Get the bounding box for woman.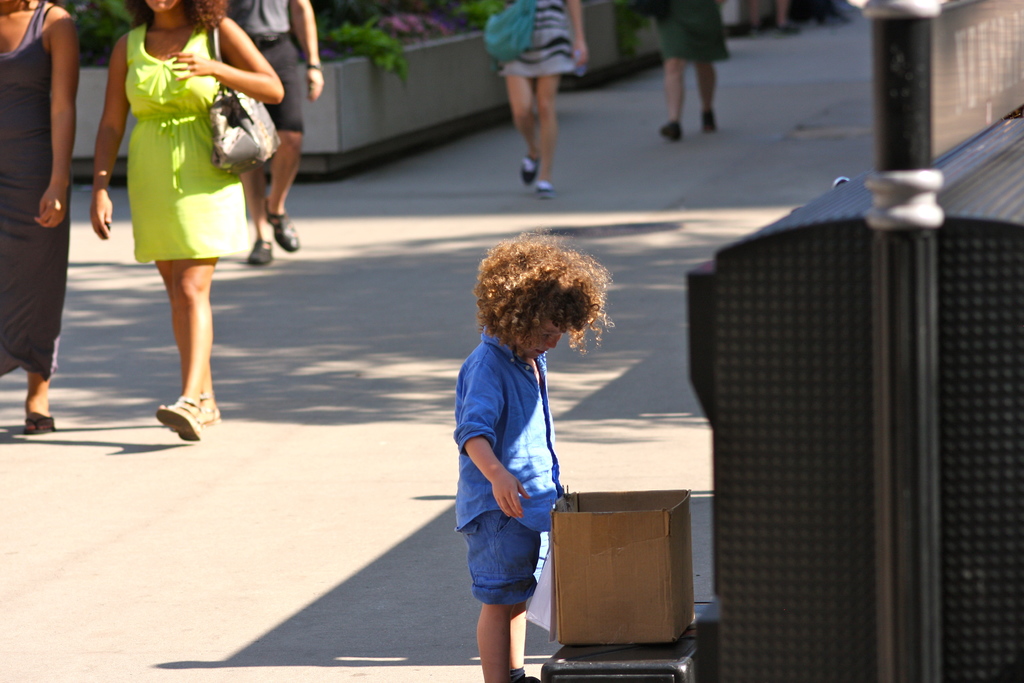
bbox=(0, 0, 70, 440).
